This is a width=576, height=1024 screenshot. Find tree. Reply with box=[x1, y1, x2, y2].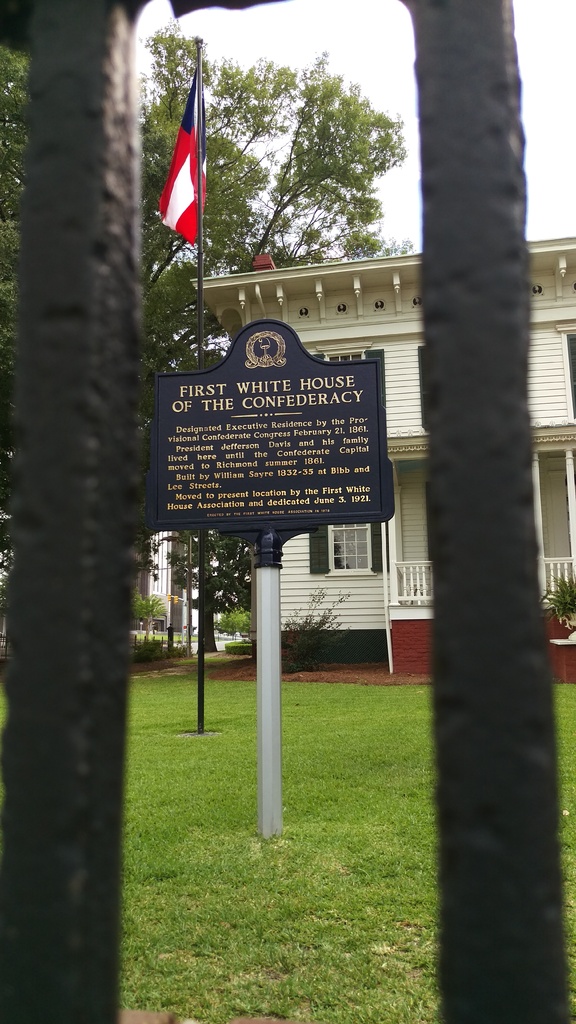
box=[545, 554, 575, 627].
